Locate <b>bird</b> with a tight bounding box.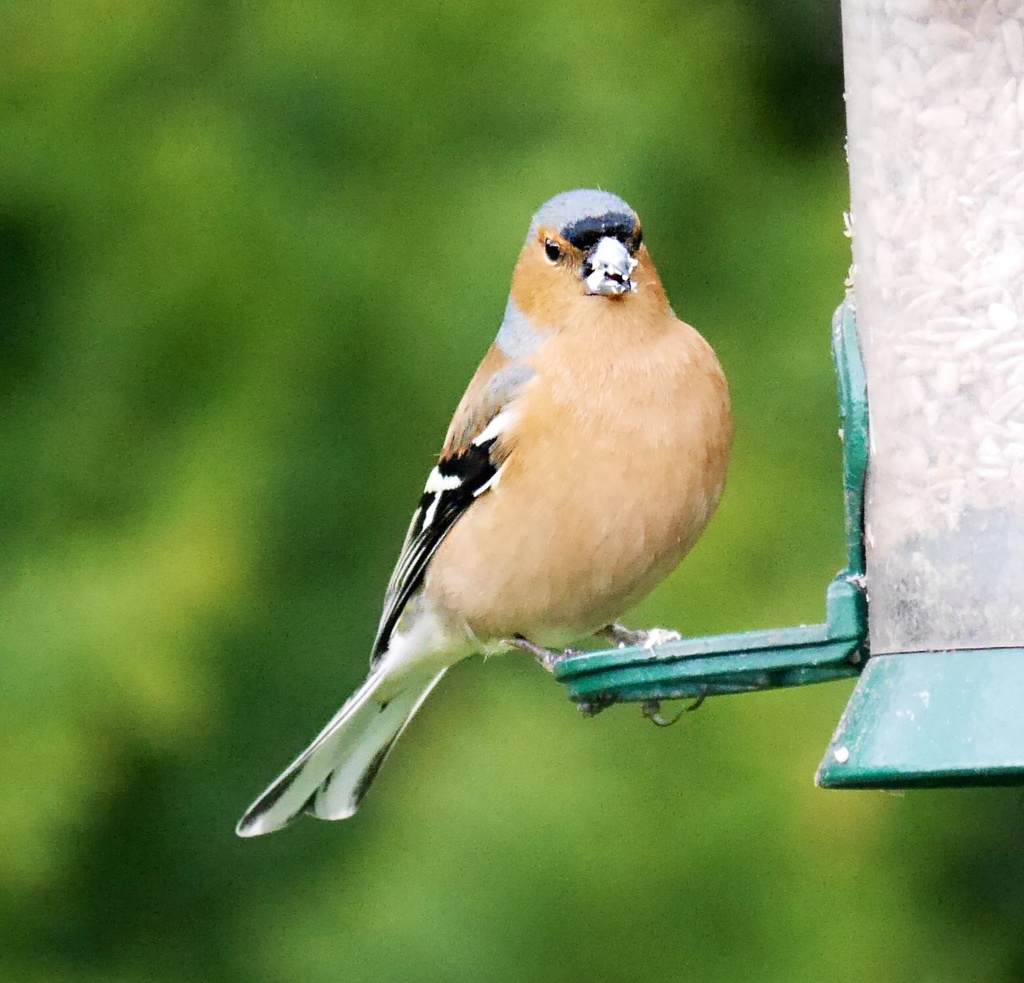
x1=224, y1=182, x2=742, y2=851.
